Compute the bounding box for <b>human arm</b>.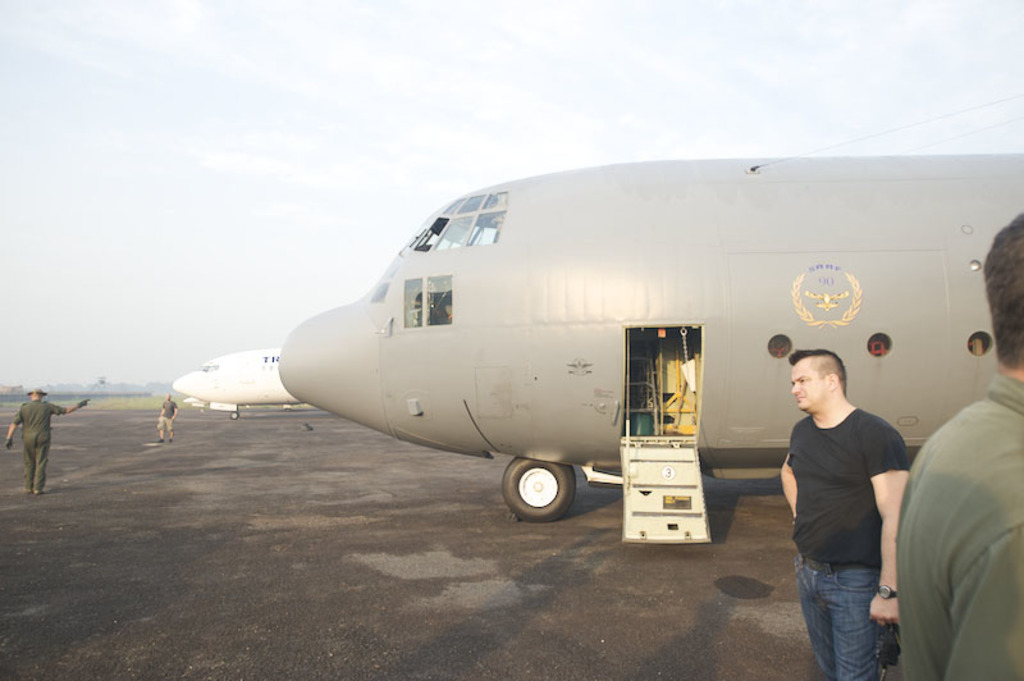
774, 453, 800, 520.
